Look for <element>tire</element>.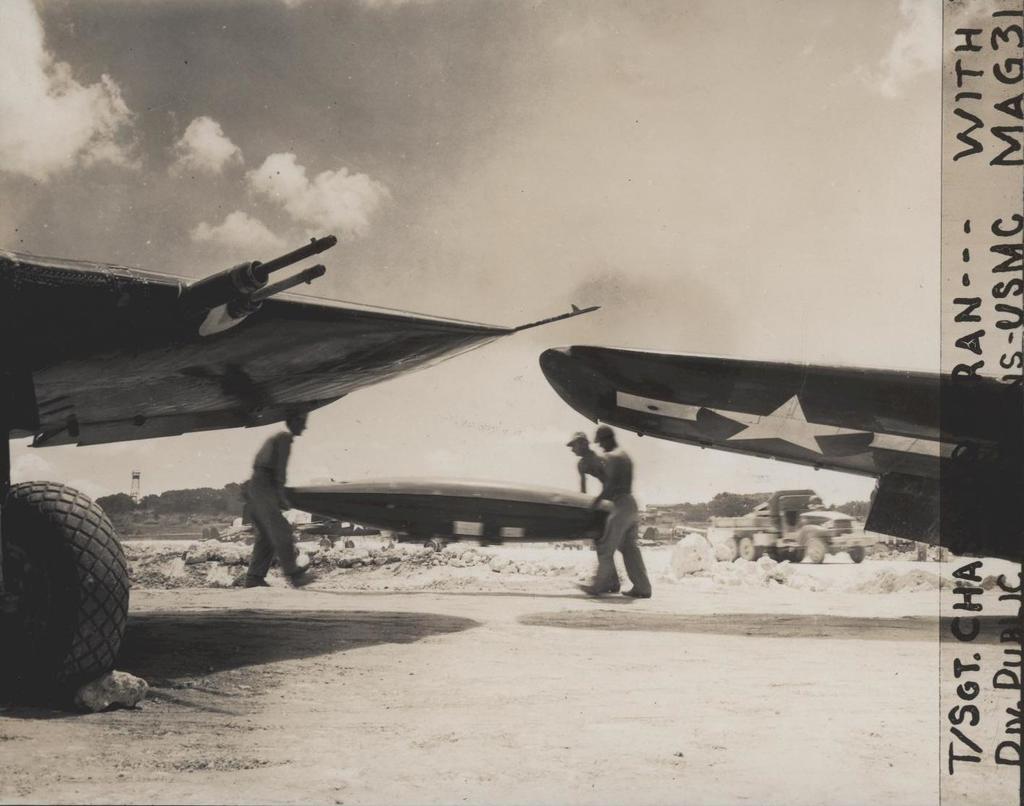
Found: {"x1": 342, "y1": 539, "x2": 354, "y2": 553}.
